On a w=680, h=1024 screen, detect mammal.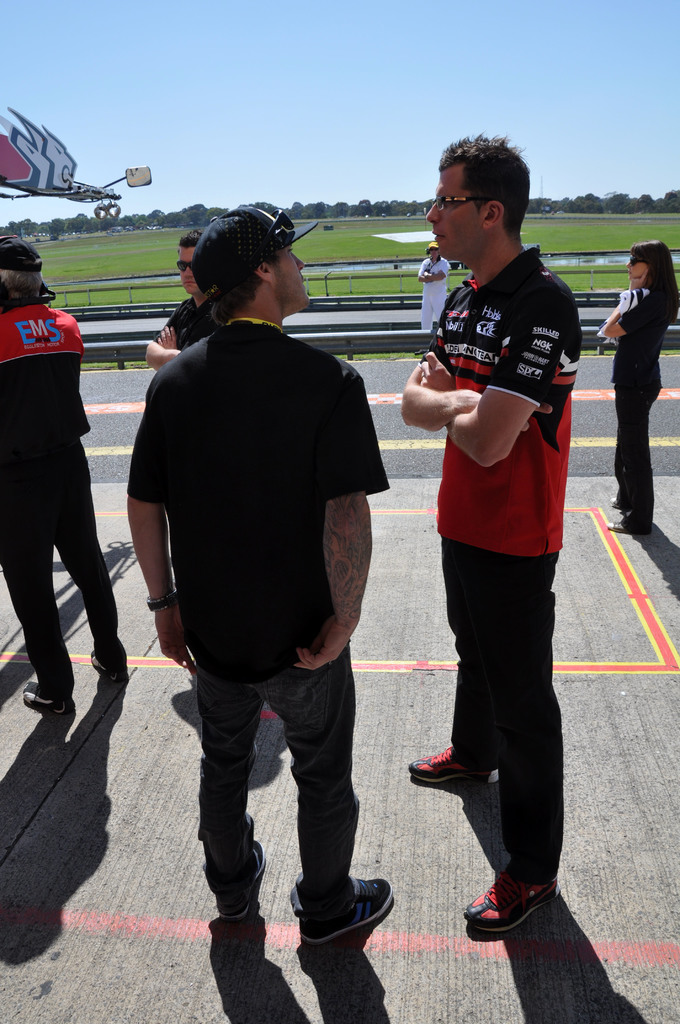
crop(126, 202, 394, 949).
